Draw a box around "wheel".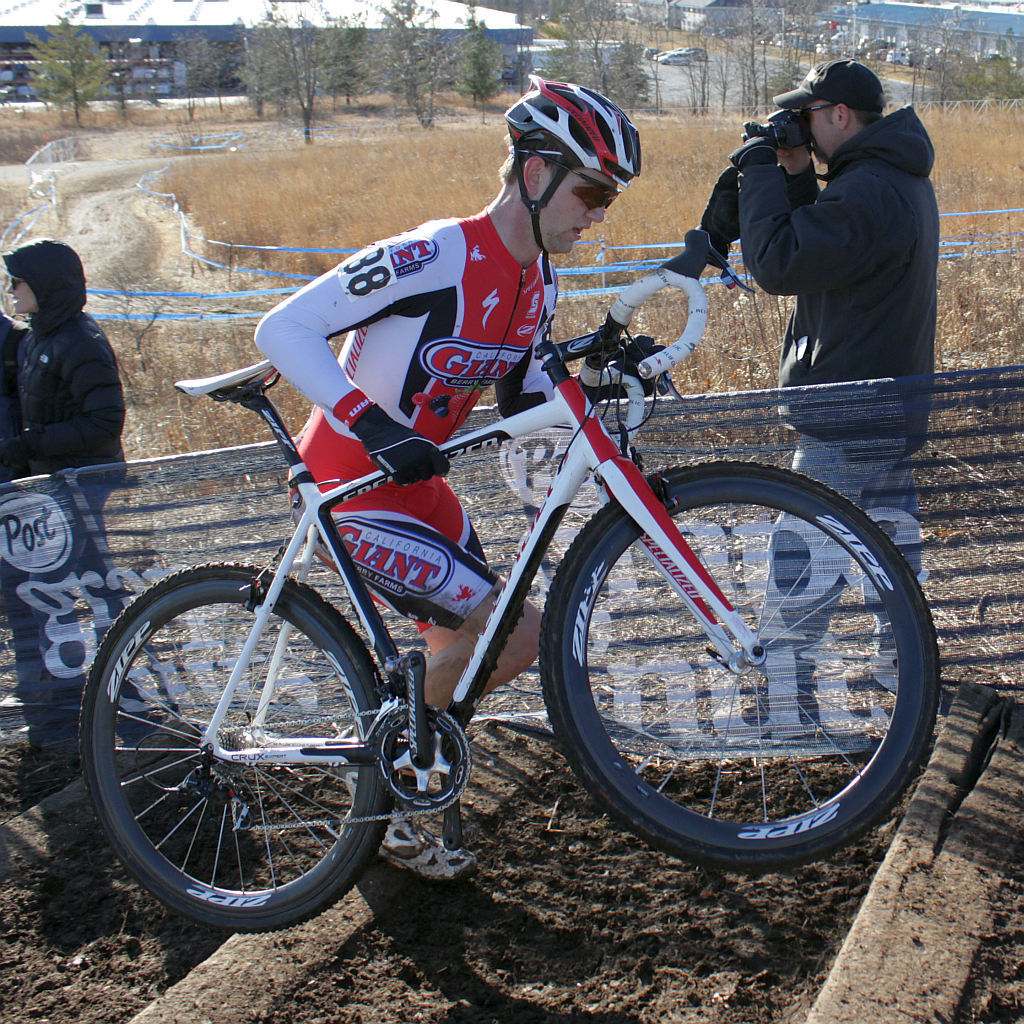
{"x1": 535, "y1": 462, "x2": 944, "y2": 880}.
